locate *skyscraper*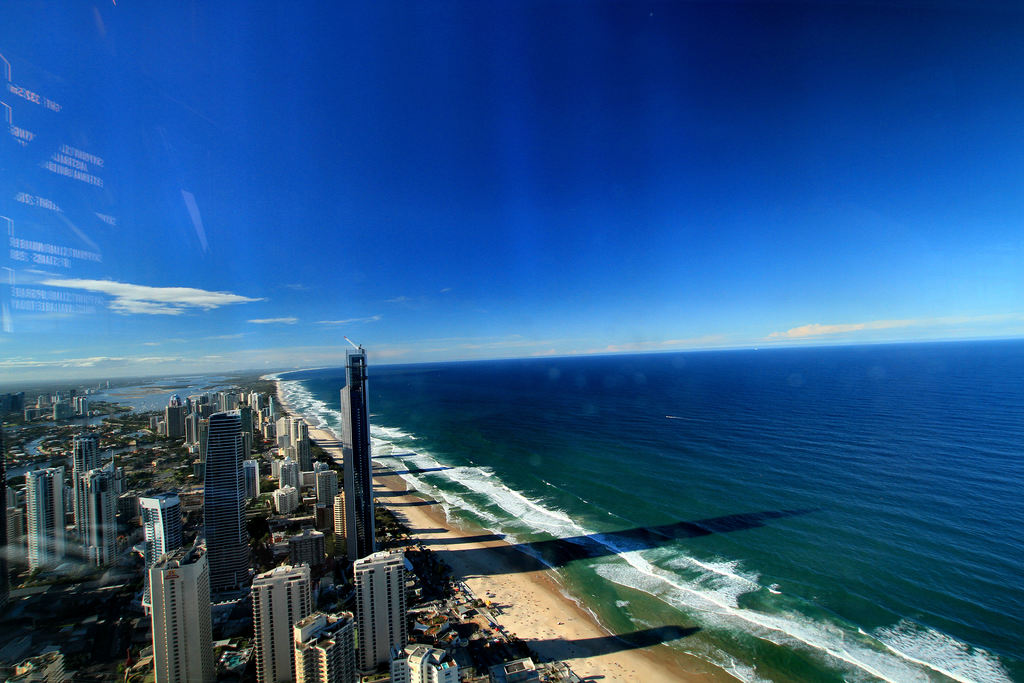
<bbox>77, 460, 125, 566</bbox>
